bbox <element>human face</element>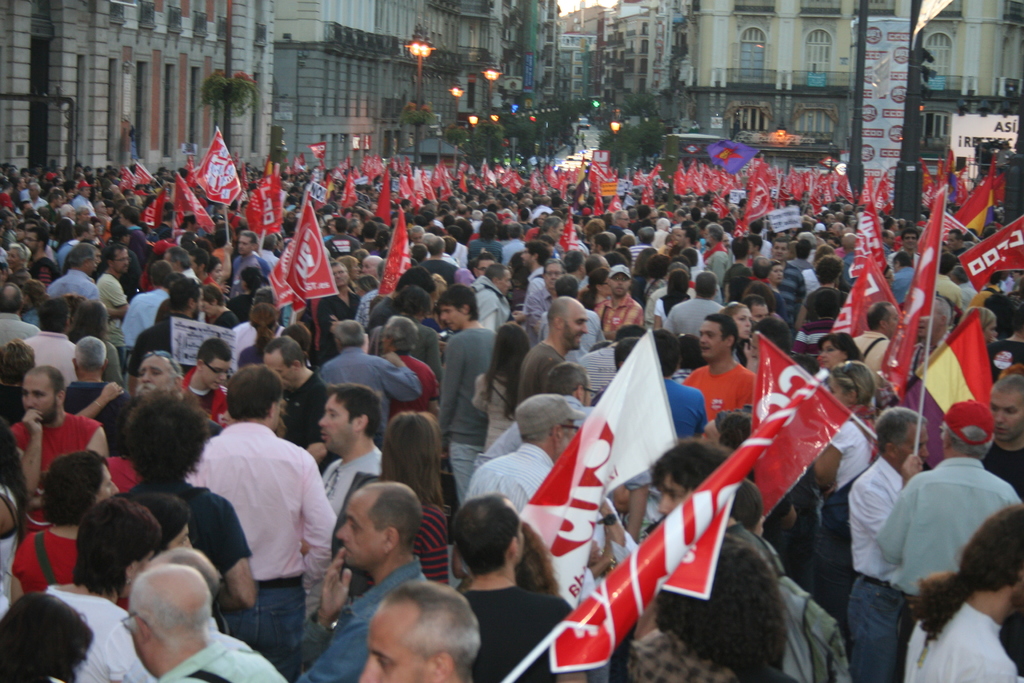
l=901, t=423, r=926, b=462
